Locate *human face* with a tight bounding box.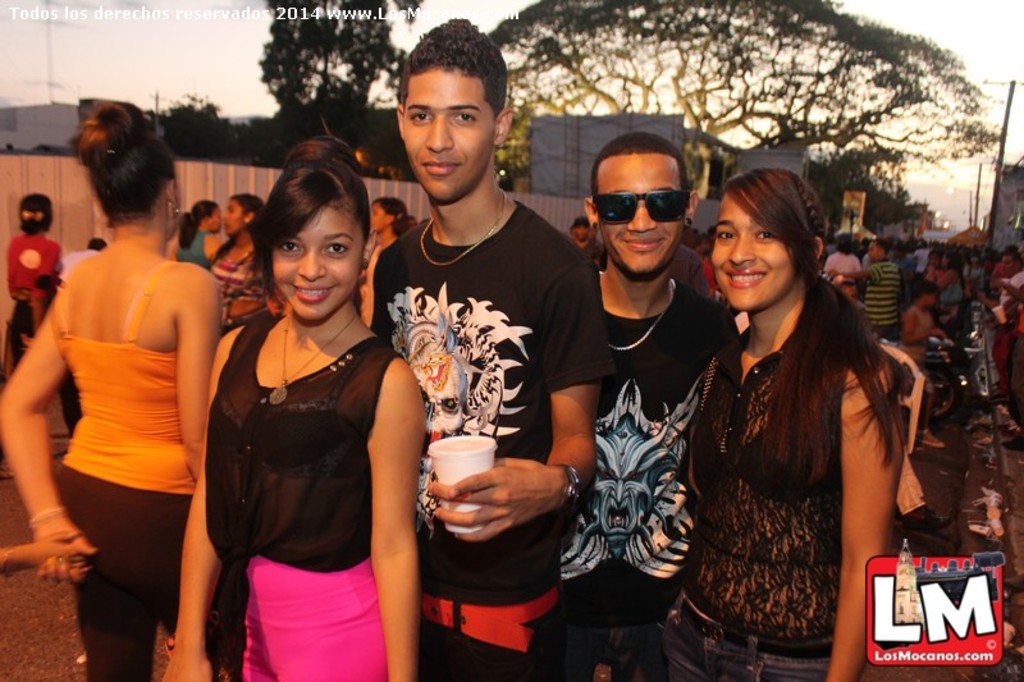
[596, 156, 684, 275].
